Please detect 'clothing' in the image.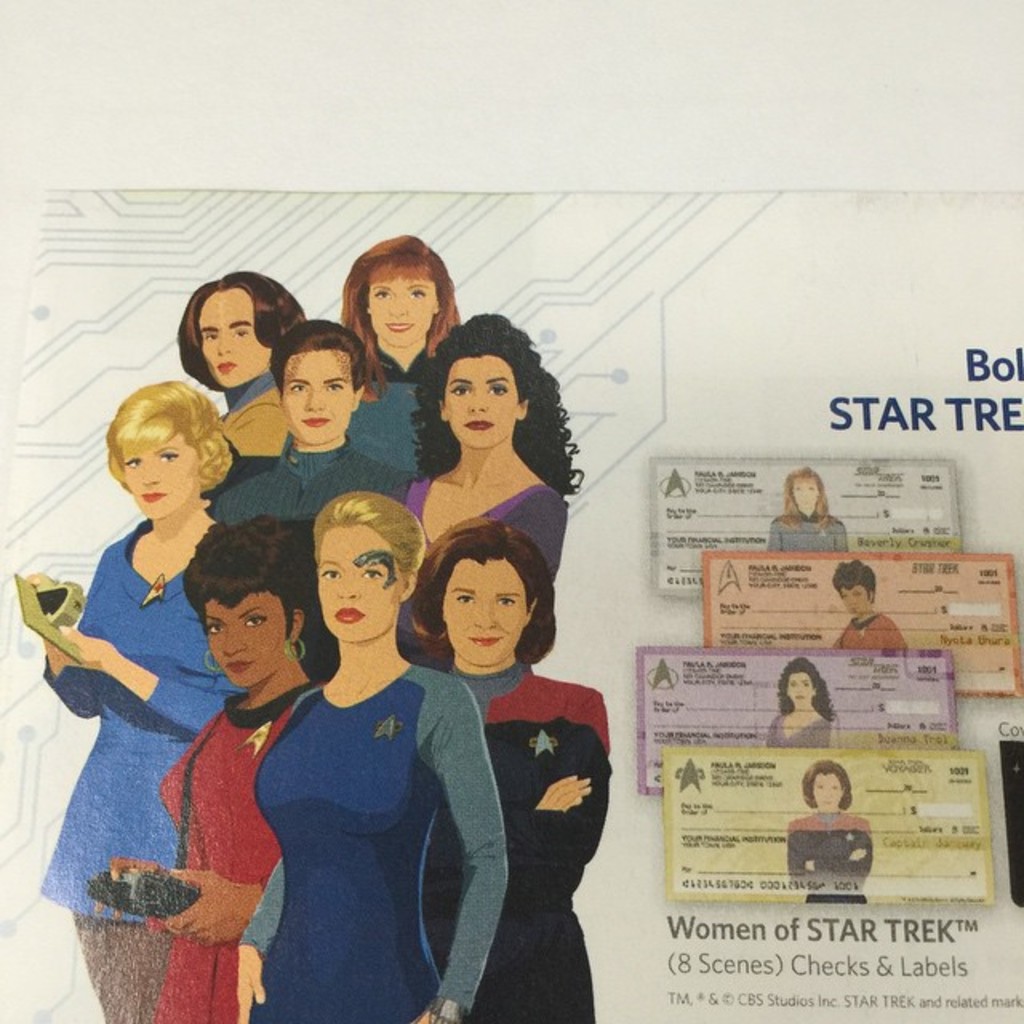
box=[434, 656, 616, 1022].
